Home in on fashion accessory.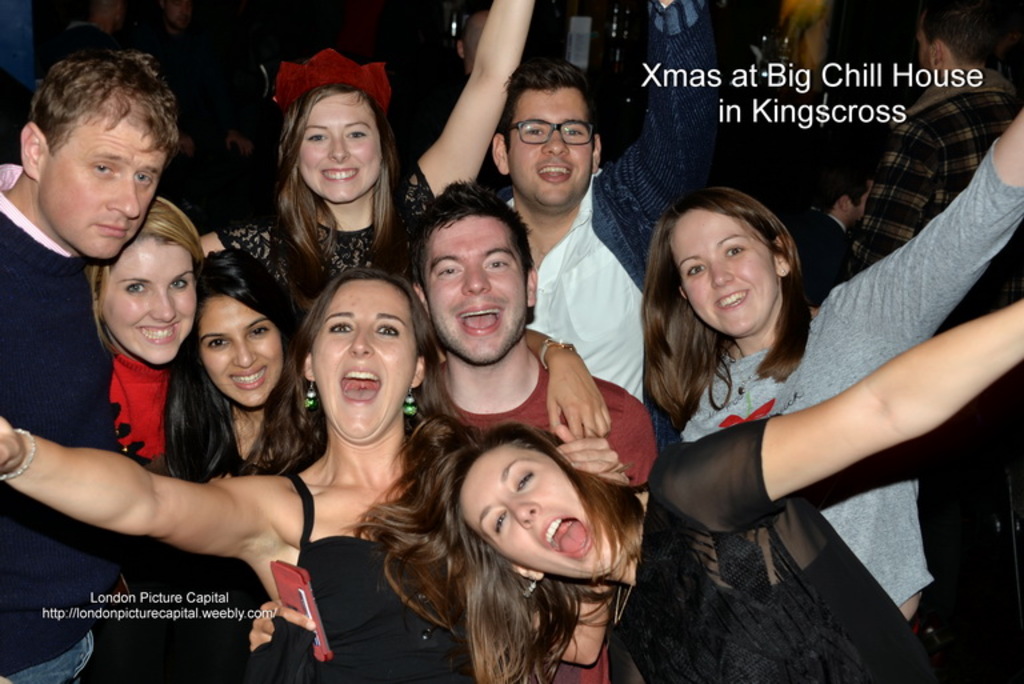
Homed in at BBox(609, 575, 636, 632).
